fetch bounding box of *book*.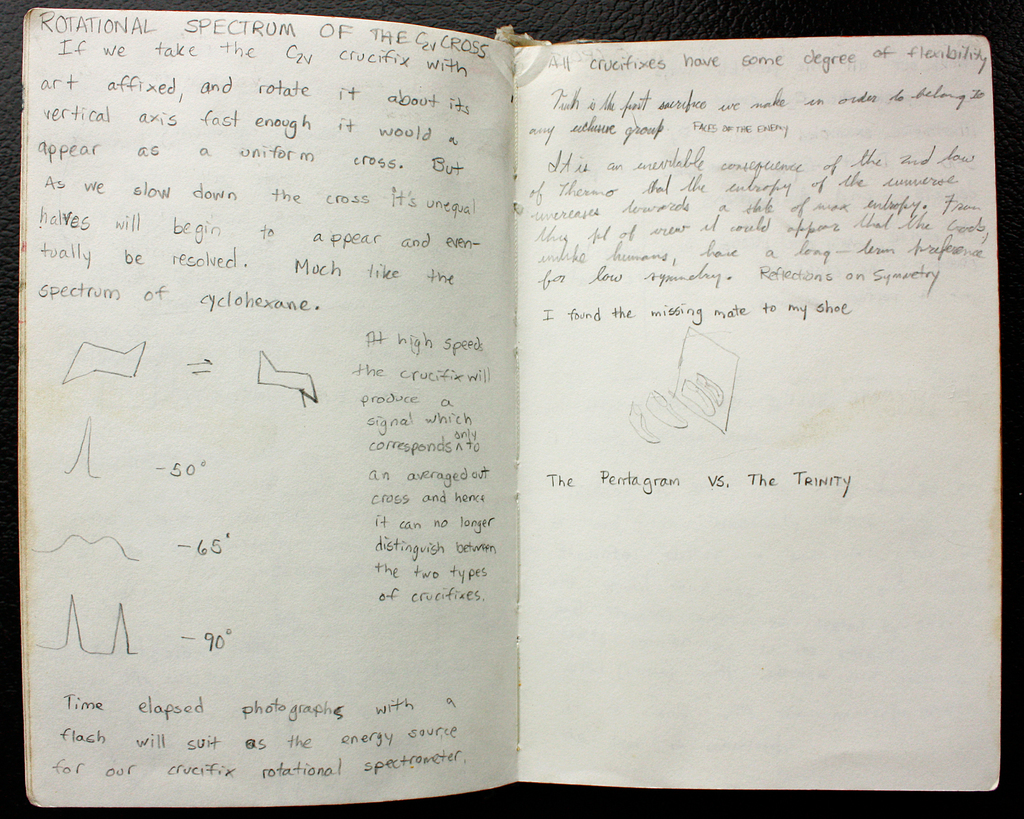
Bbox: [54,0,1020,772].
